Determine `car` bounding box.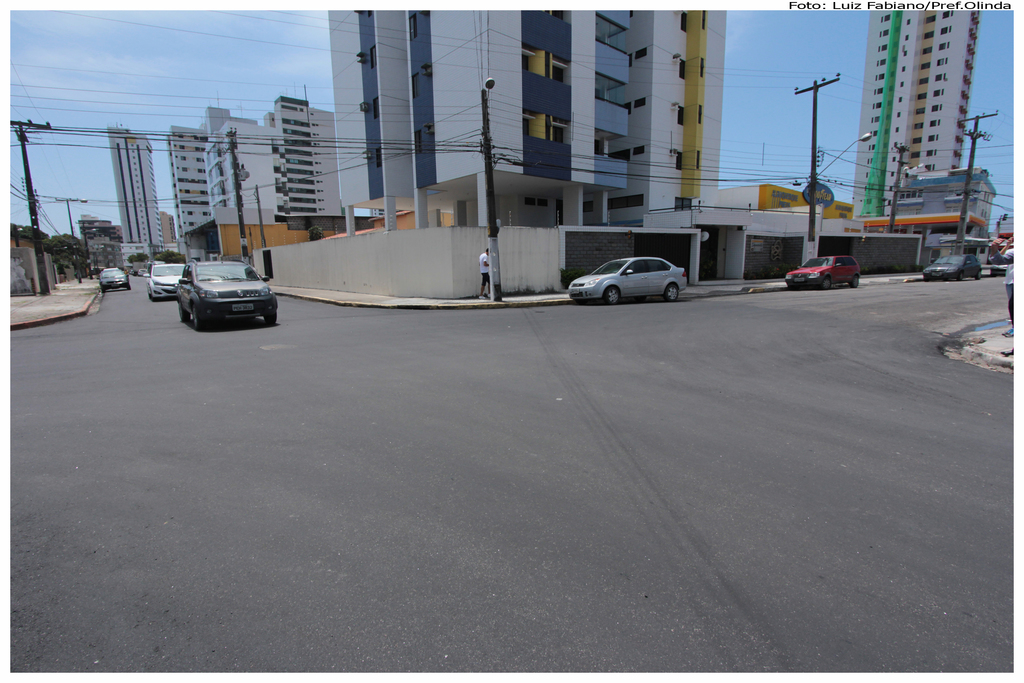
Determined: [left=566, top=254, right=690, bottom=304].
